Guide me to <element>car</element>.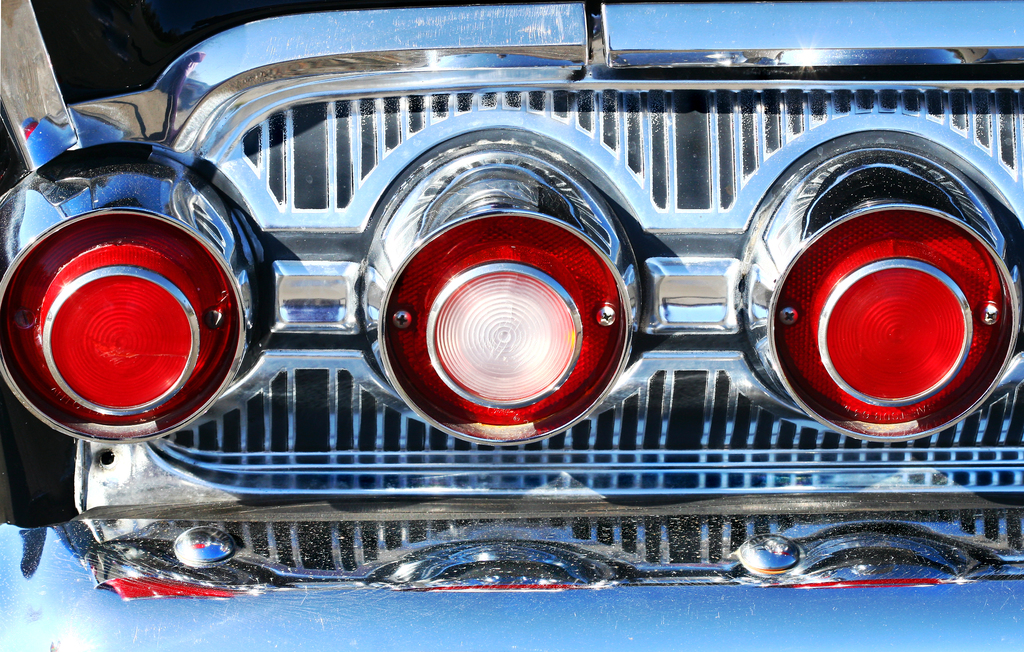
Guidance: left=0, top=0, right=1023, bottom=651.
